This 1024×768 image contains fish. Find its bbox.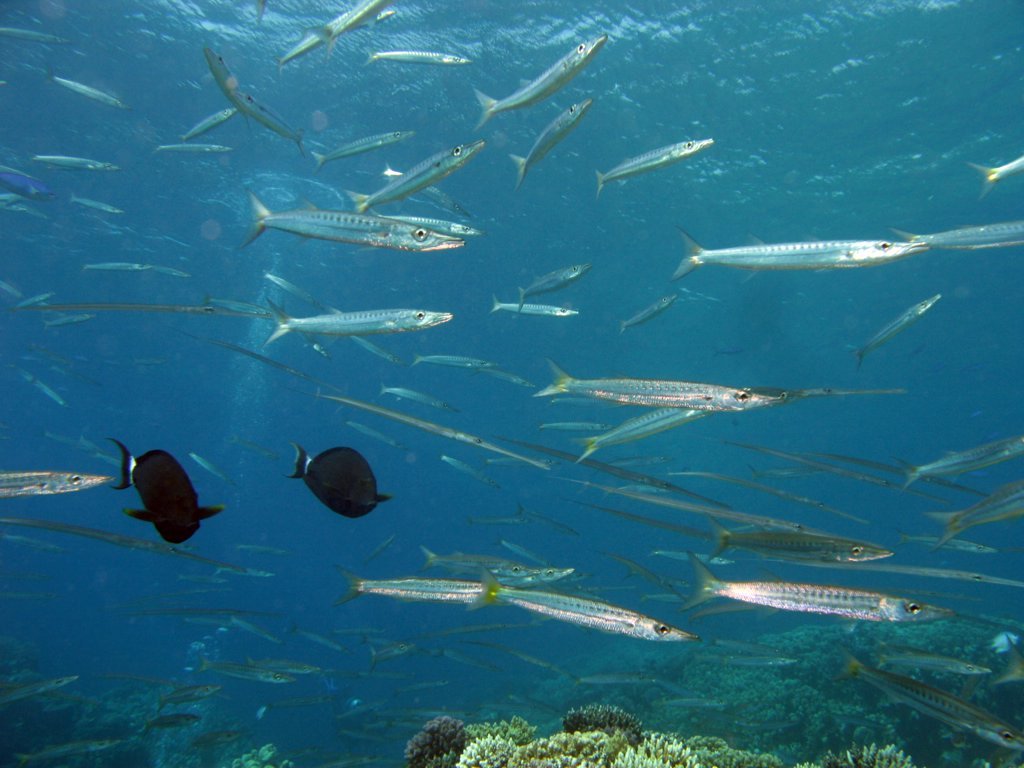
[670, 228, 922, 283].
